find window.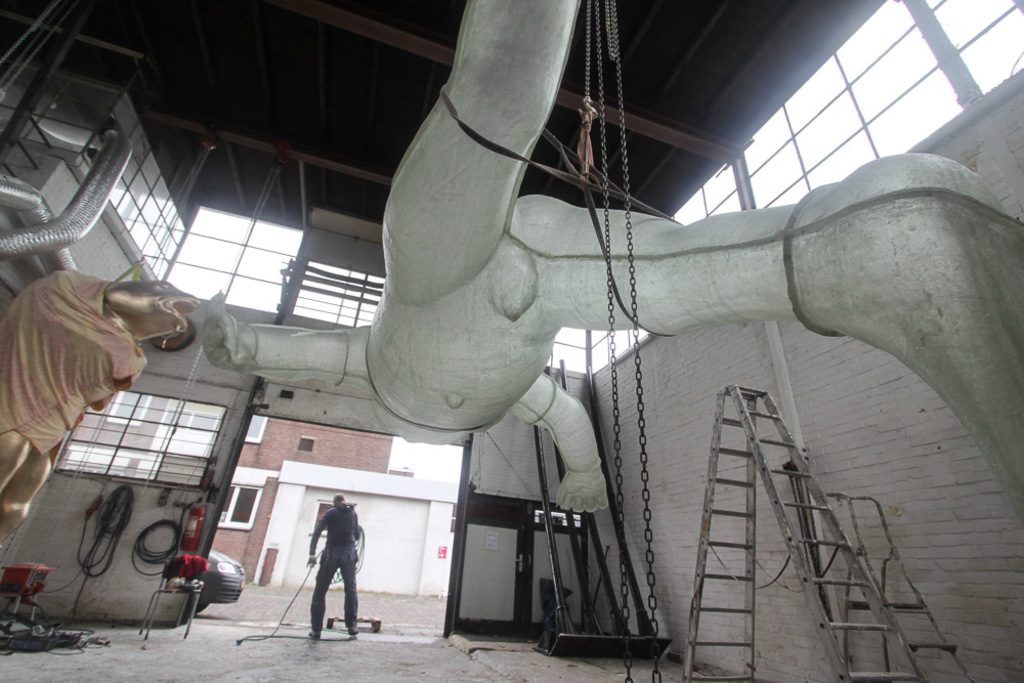
pyautogui.locateOnScreen(106, 389, 155, 422).
